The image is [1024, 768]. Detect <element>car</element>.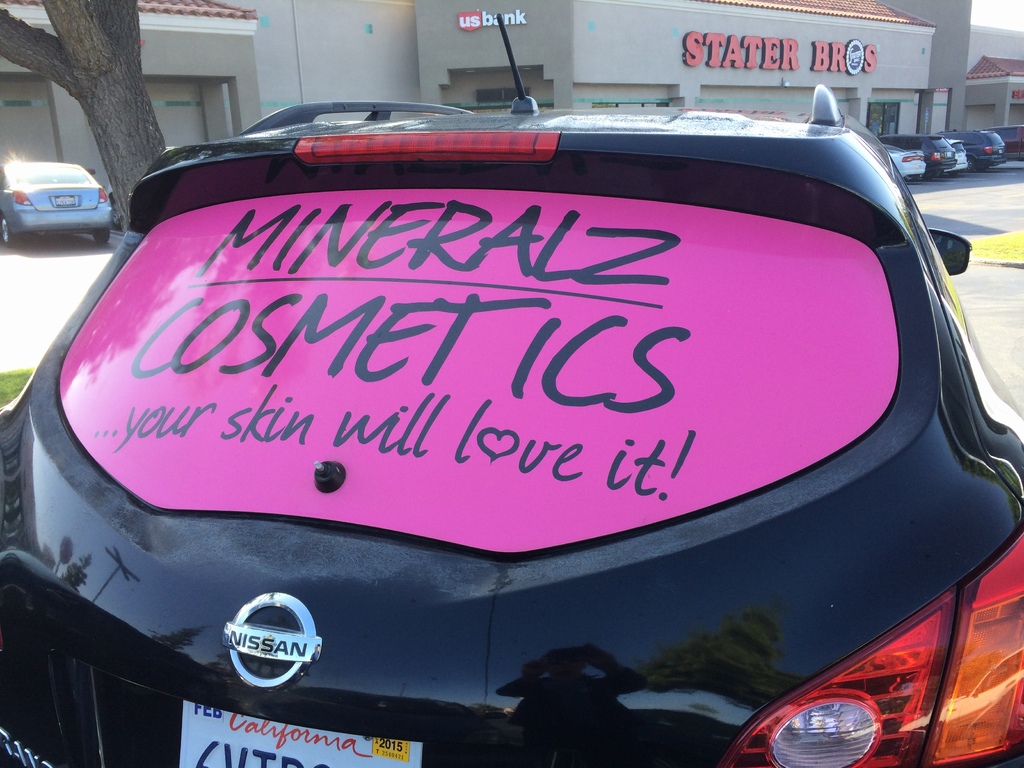
Detection: {"x1": 0, "y1": 13, "x2": 1023, "y2": 767}.
